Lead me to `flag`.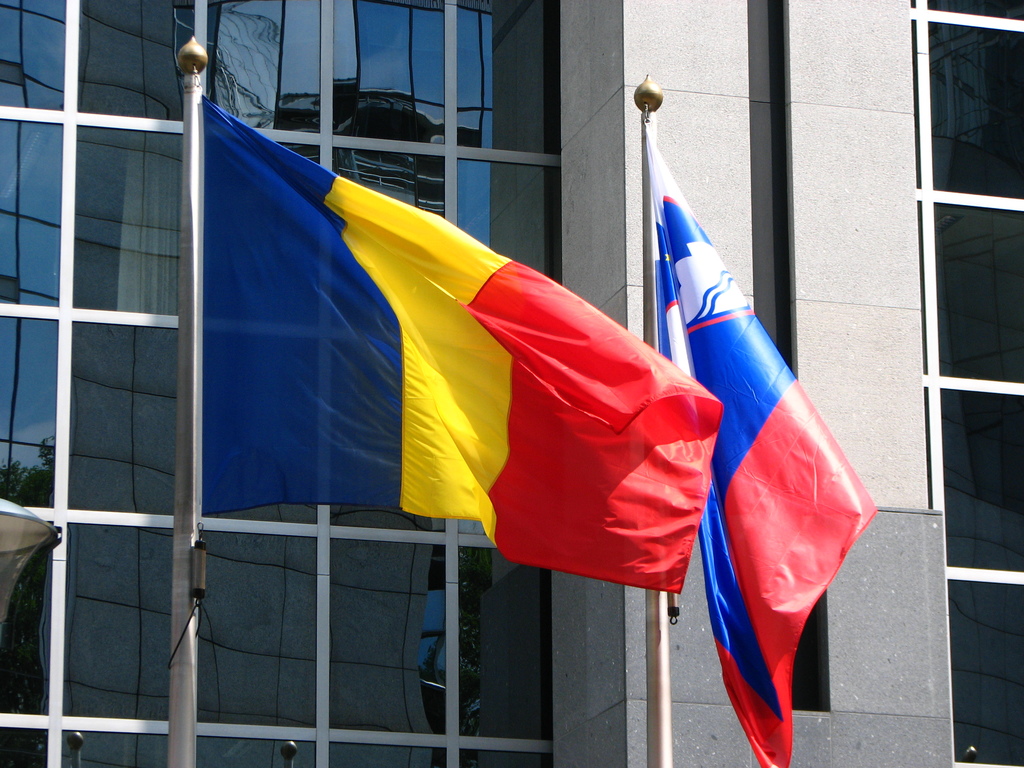
Lead to 189:90:729:604.
